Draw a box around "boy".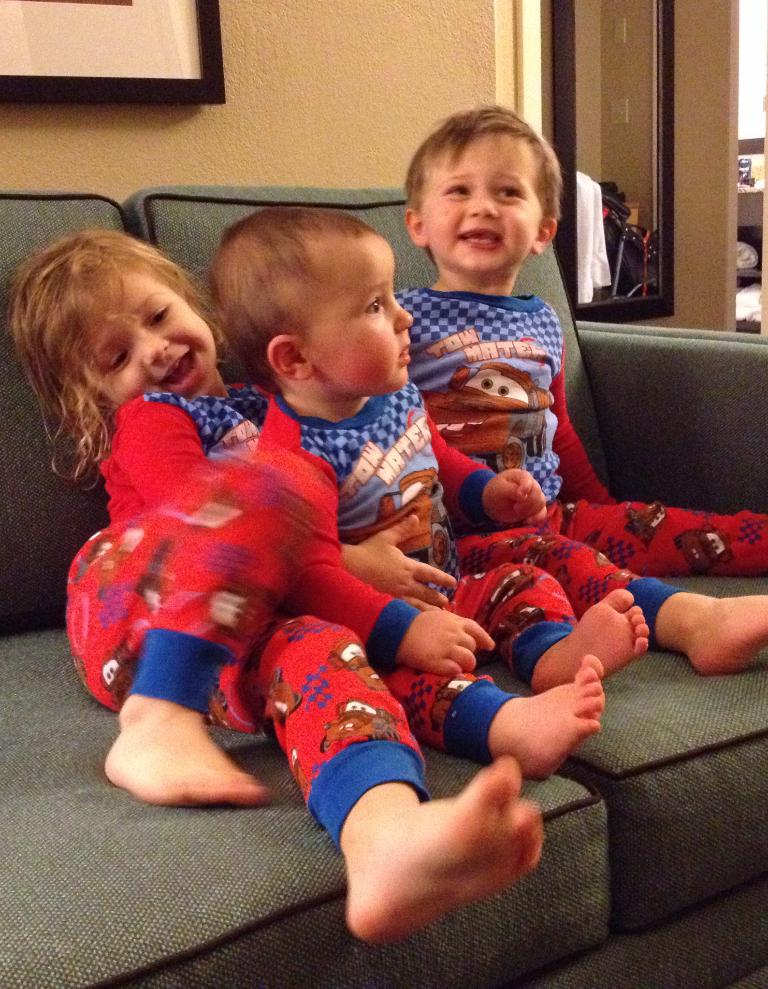
(201,210,641,792).
